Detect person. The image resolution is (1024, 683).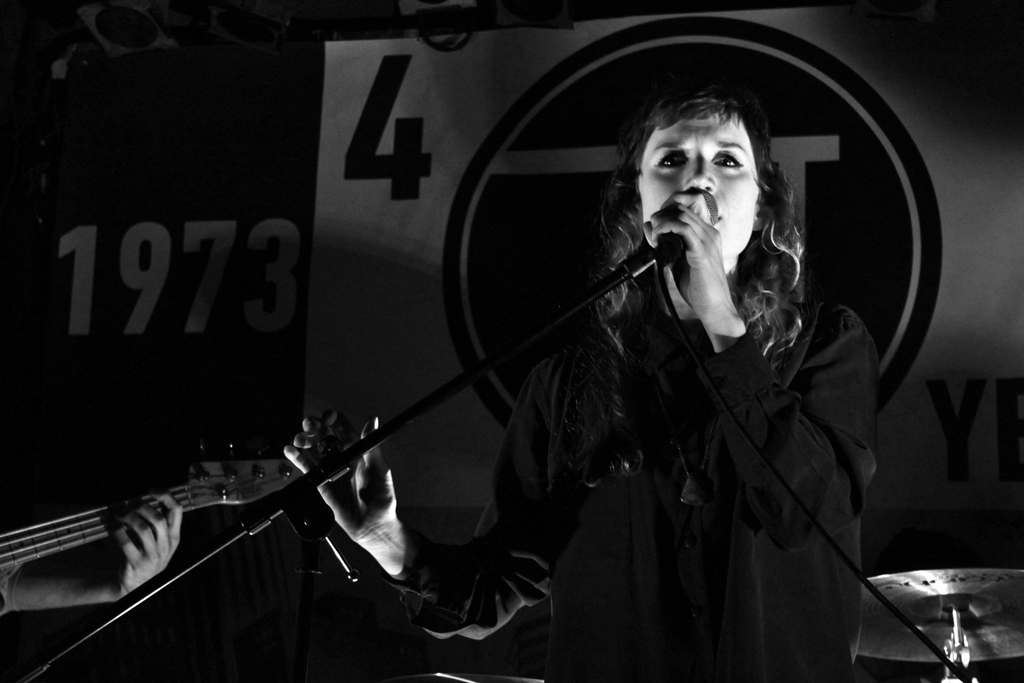
region(332, 124, 840, 666).
